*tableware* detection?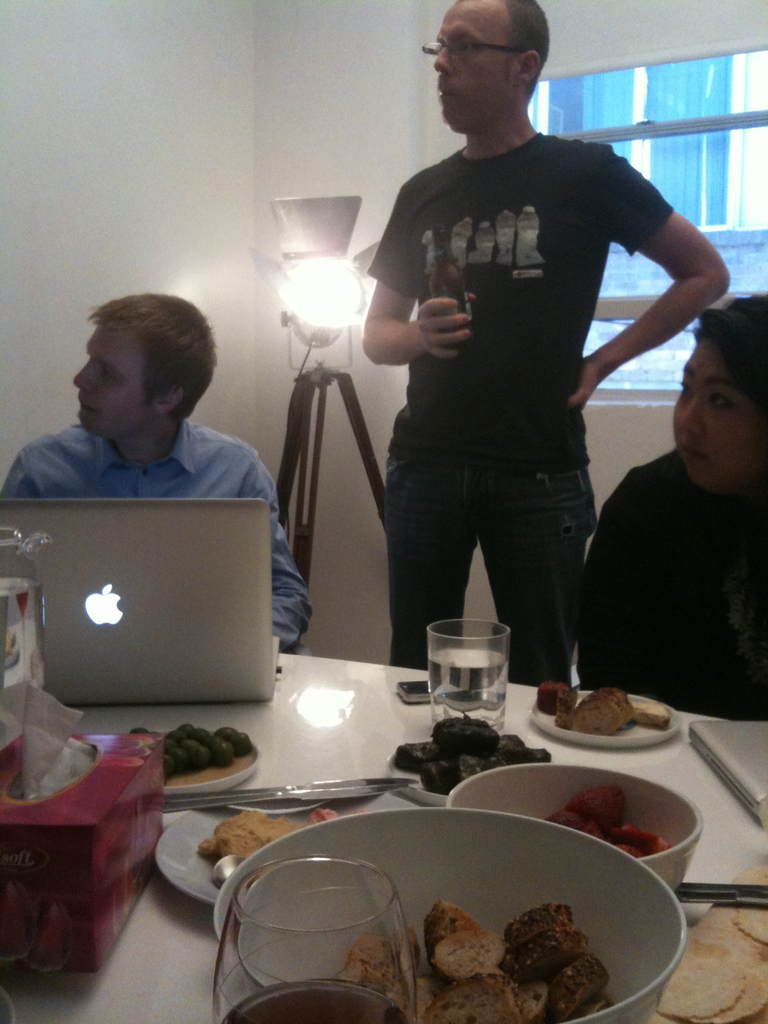
<bbox>212, 850, 415, 1023</bbox>
